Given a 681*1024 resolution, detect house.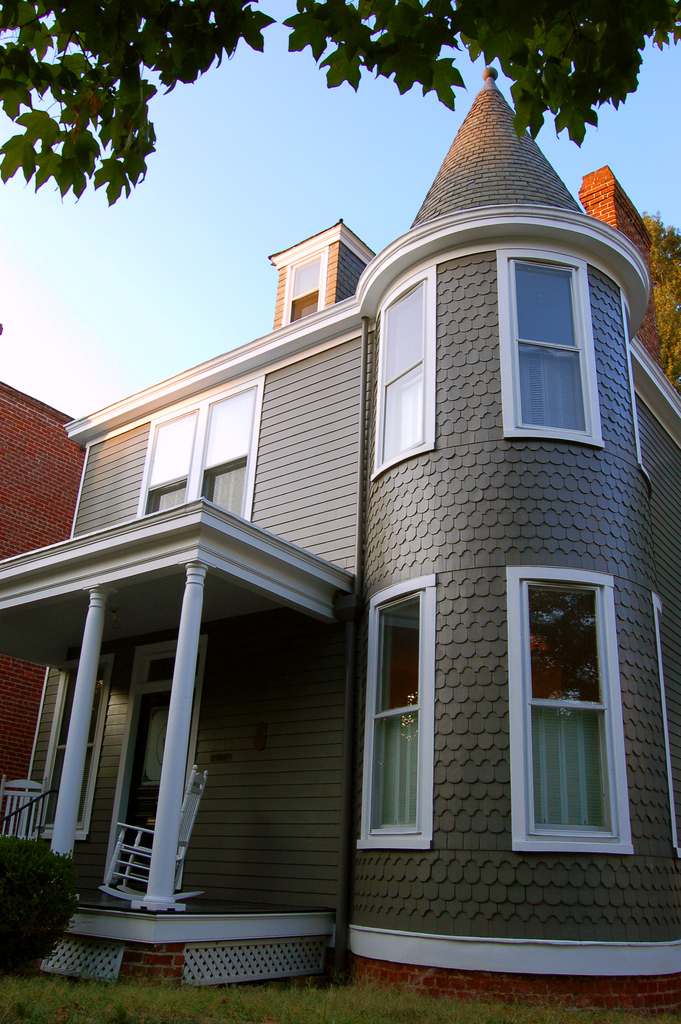
(left=0, top=372, right=84, bottom=783).
